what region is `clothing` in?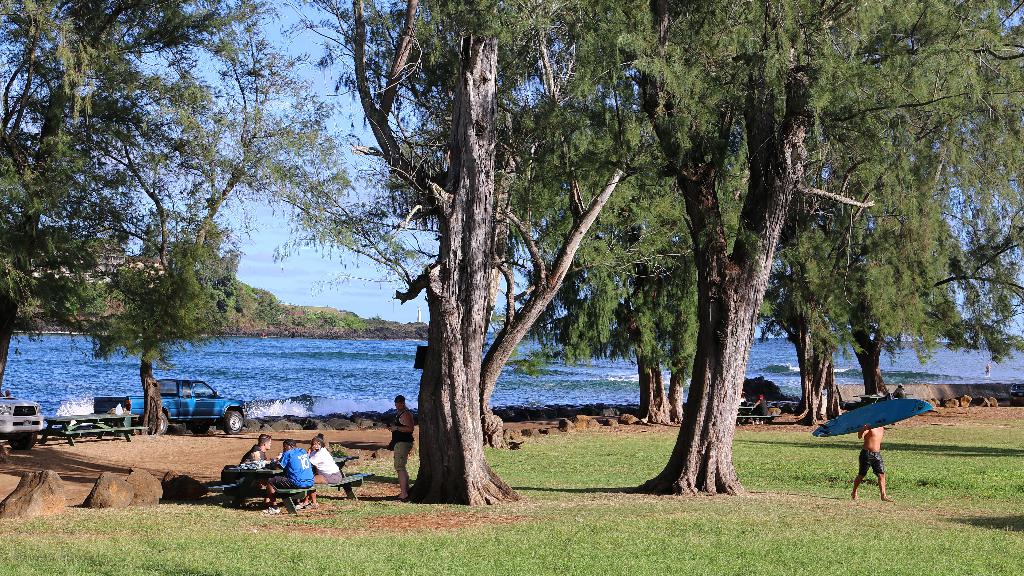
left=240, top=441, right=271, bottom=468.
